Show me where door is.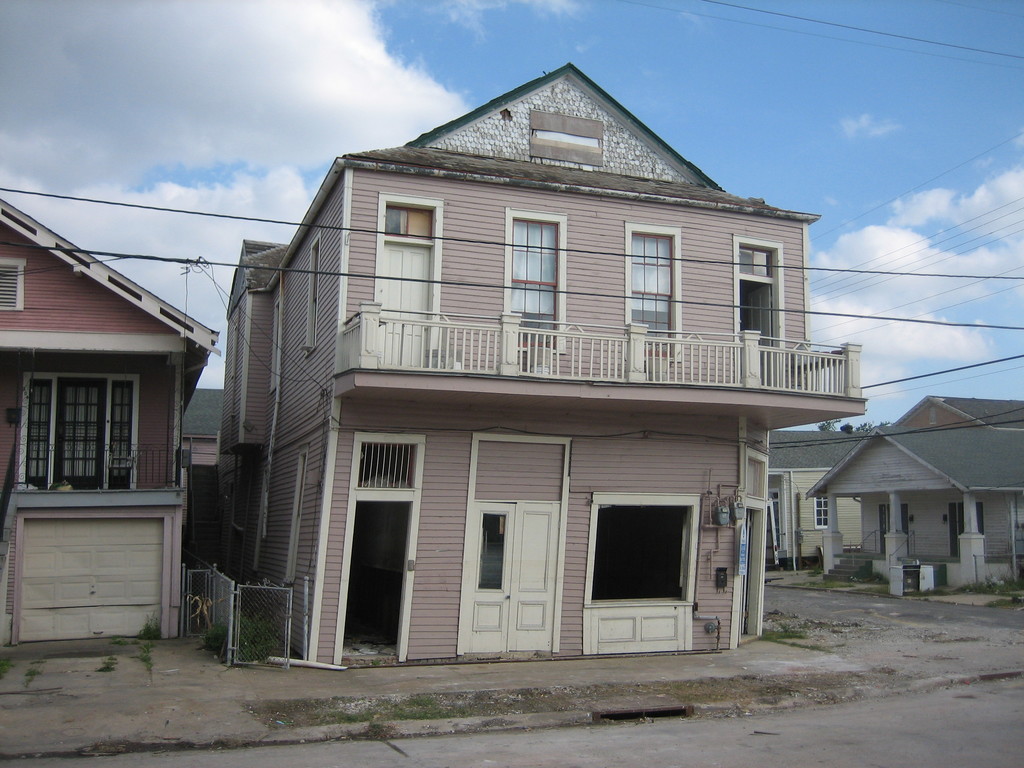
door is at rect(463, 498, 561, 655).
